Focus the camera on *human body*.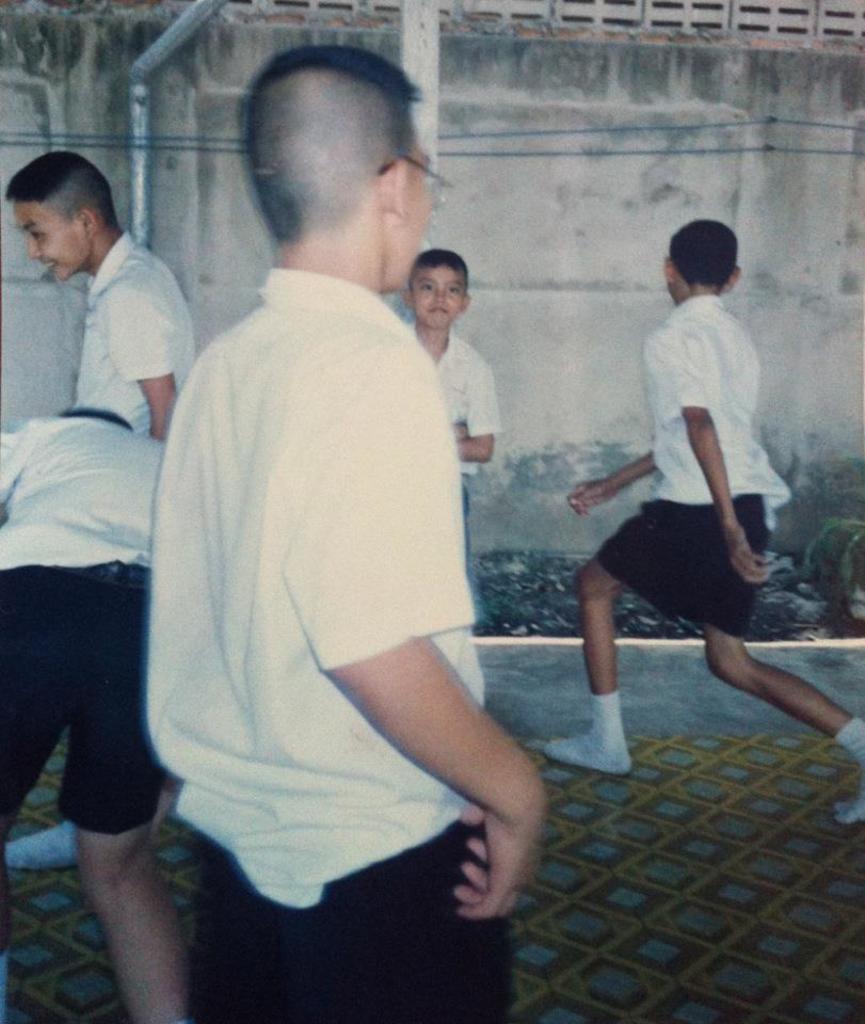
Focus region: bbox=(0, 410, 213, 1023).
